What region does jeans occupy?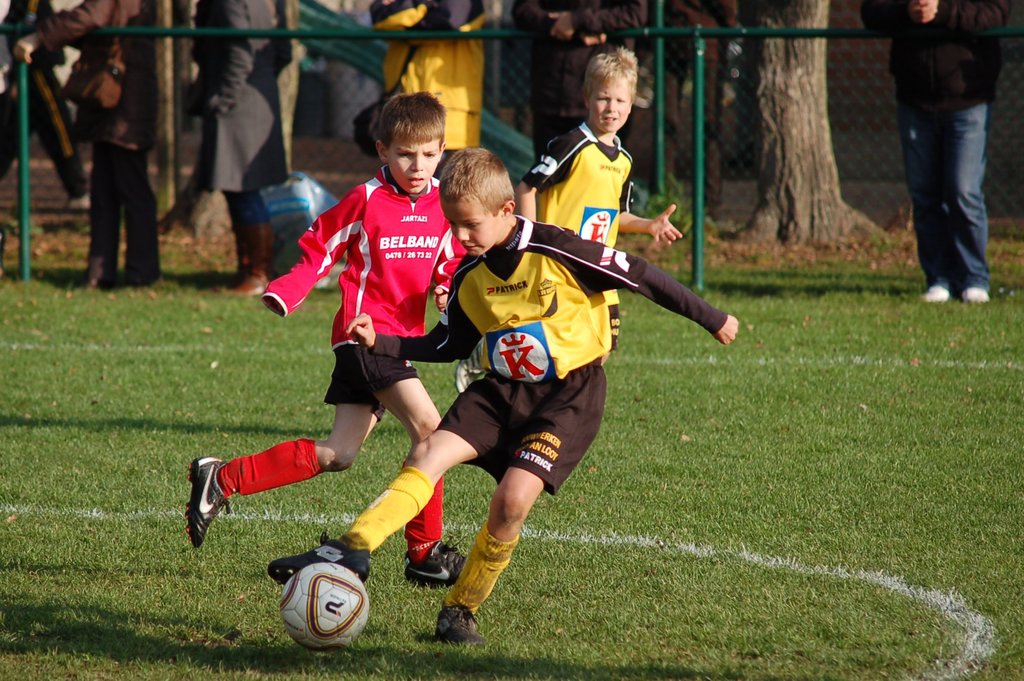
<region>893, 96, 991, 290</region>.
